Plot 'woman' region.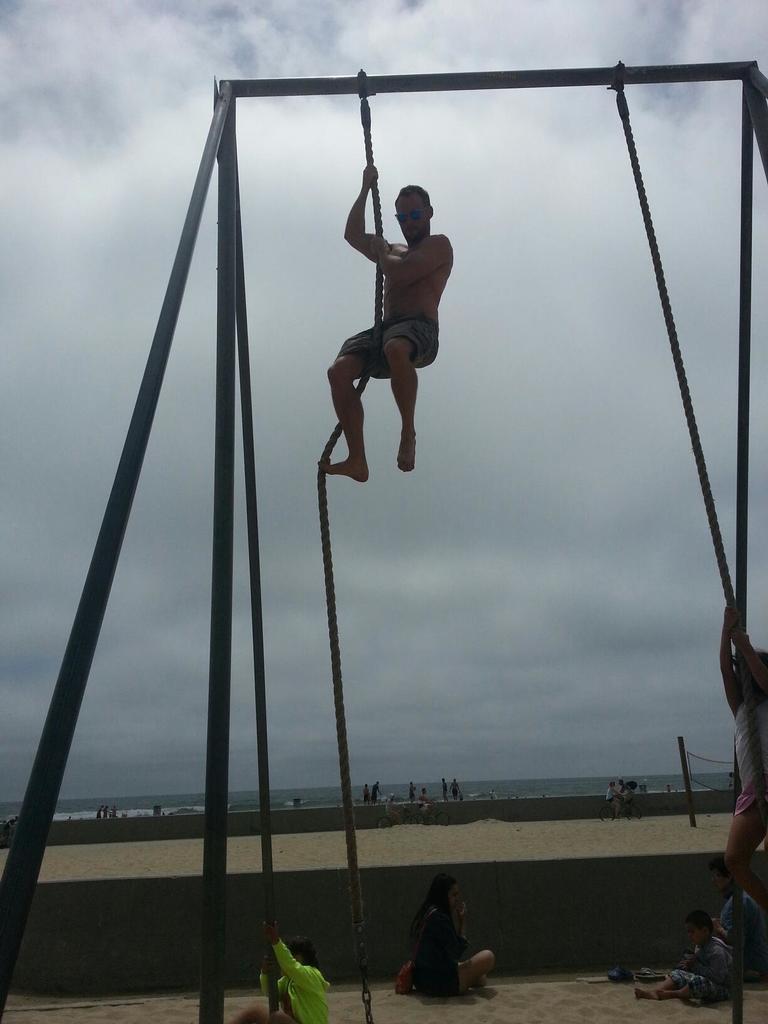
Plotted at crop(403, 880, 498, 1002).
